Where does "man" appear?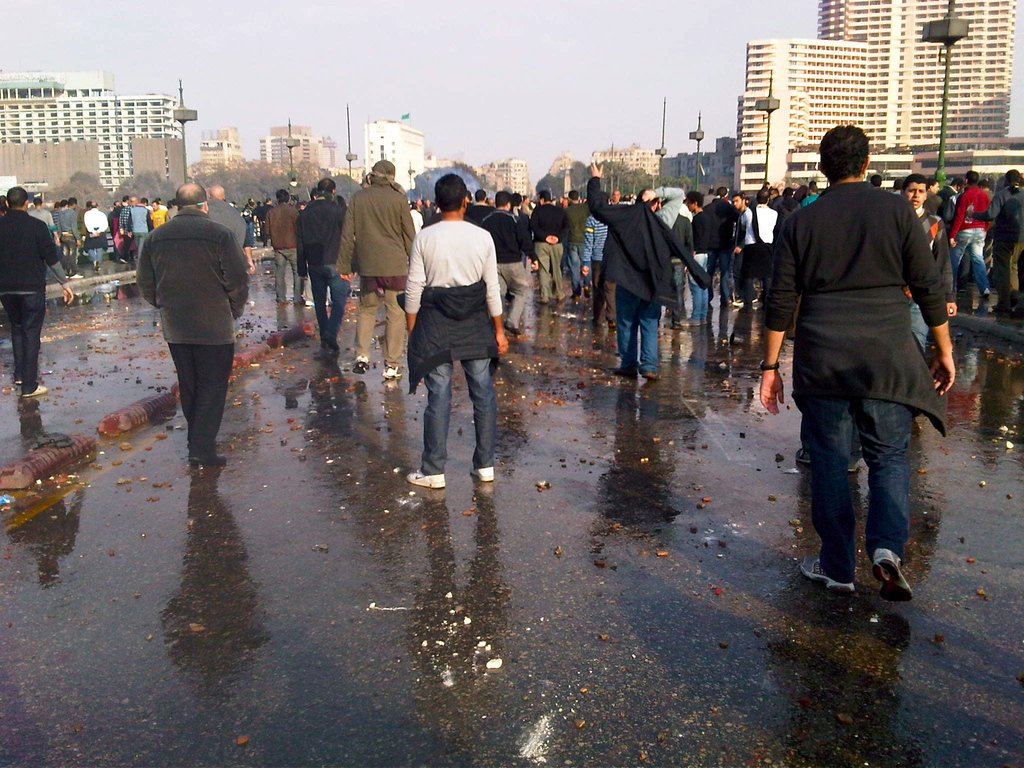
Appears at detection(557, 186, 596, 294).
